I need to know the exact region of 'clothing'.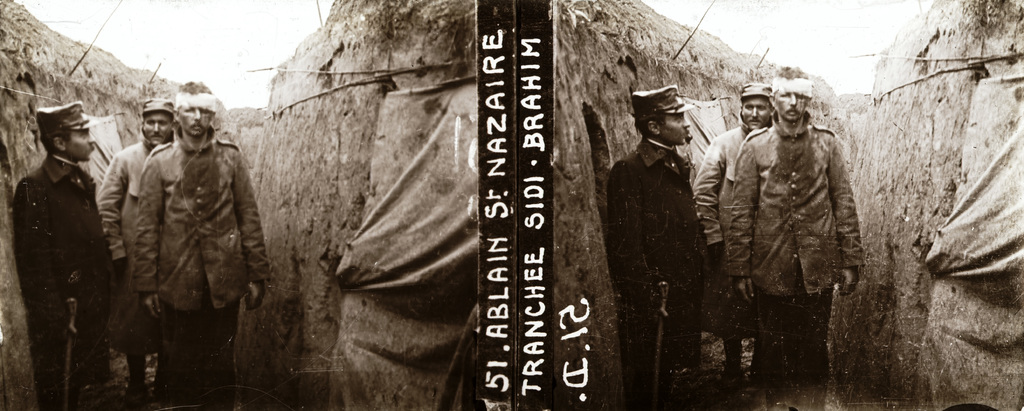
Region: 132/125/267/410.
